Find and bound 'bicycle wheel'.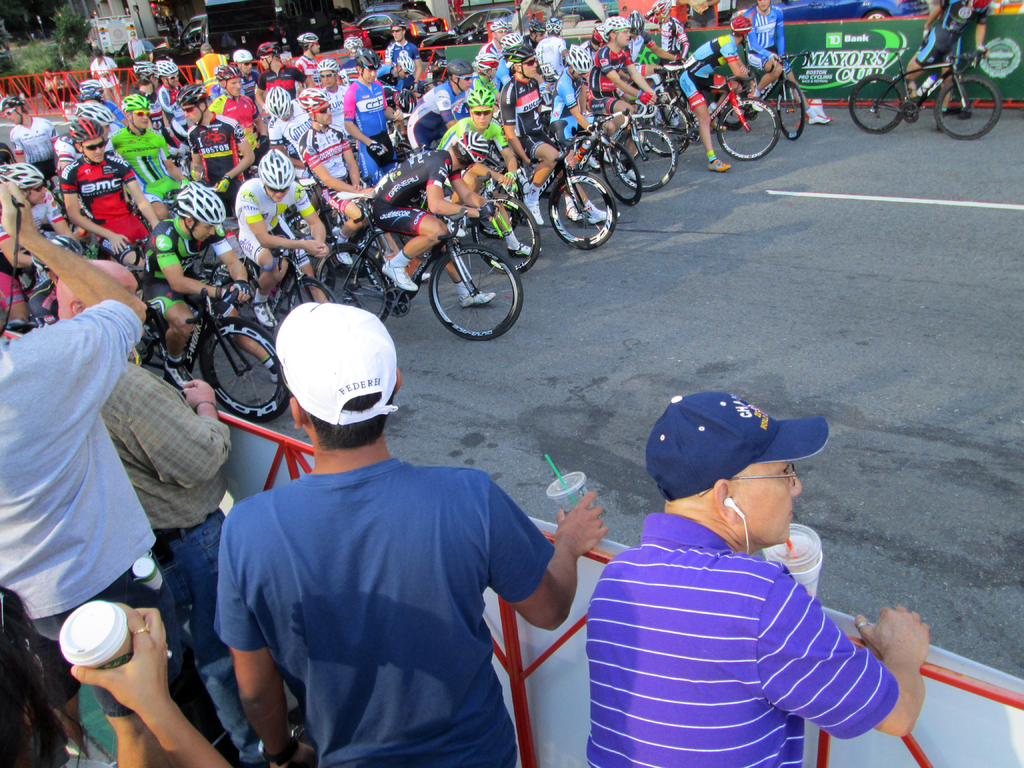
Bound: select_region(771, 78, 806, 140).
